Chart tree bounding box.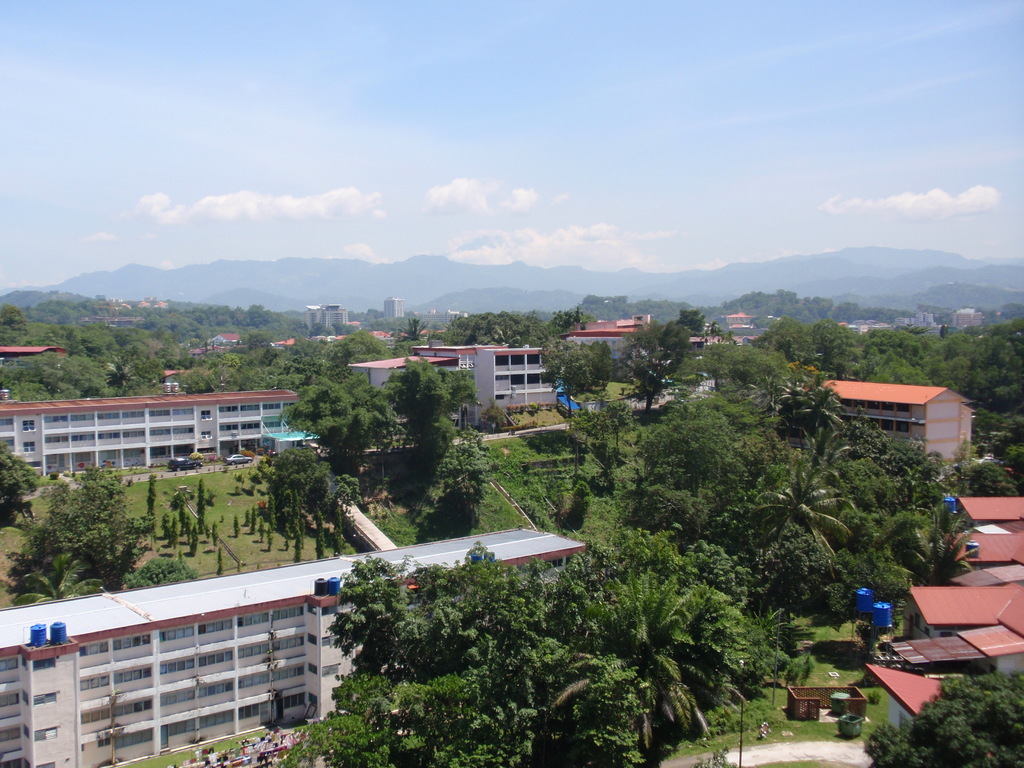
Charted: 884 436 945 514.
